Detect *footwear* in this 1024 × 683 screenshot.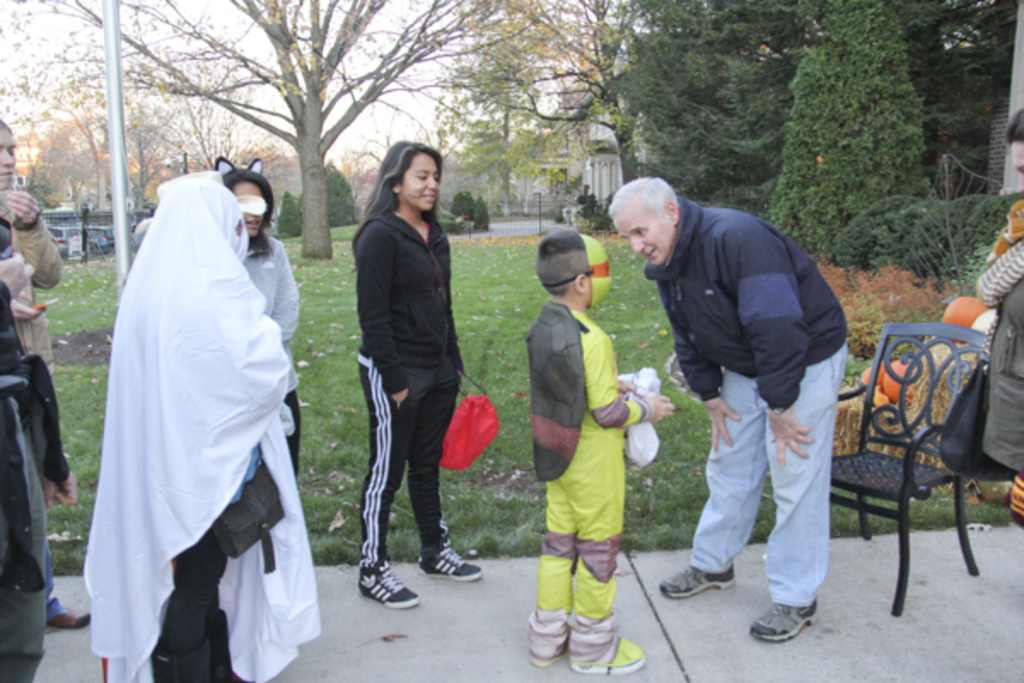
Detection: <region>415, 540, 485, 579</region>.
